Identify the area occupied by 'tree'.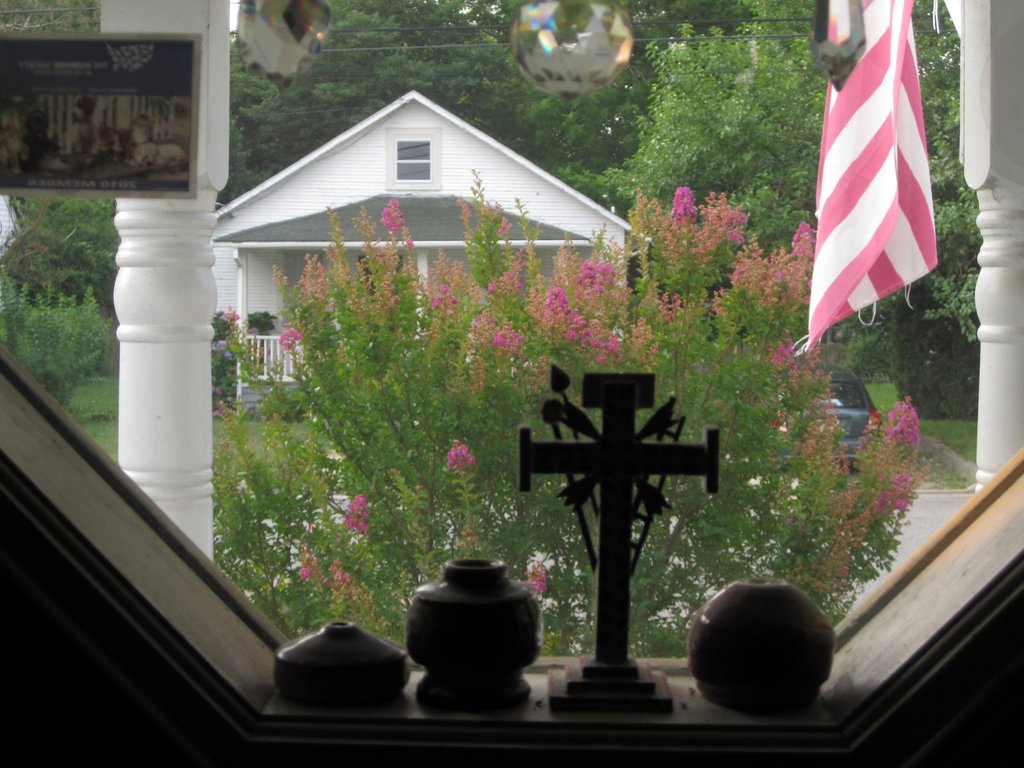
Area: l=753, t=0, r=820, b=35.
